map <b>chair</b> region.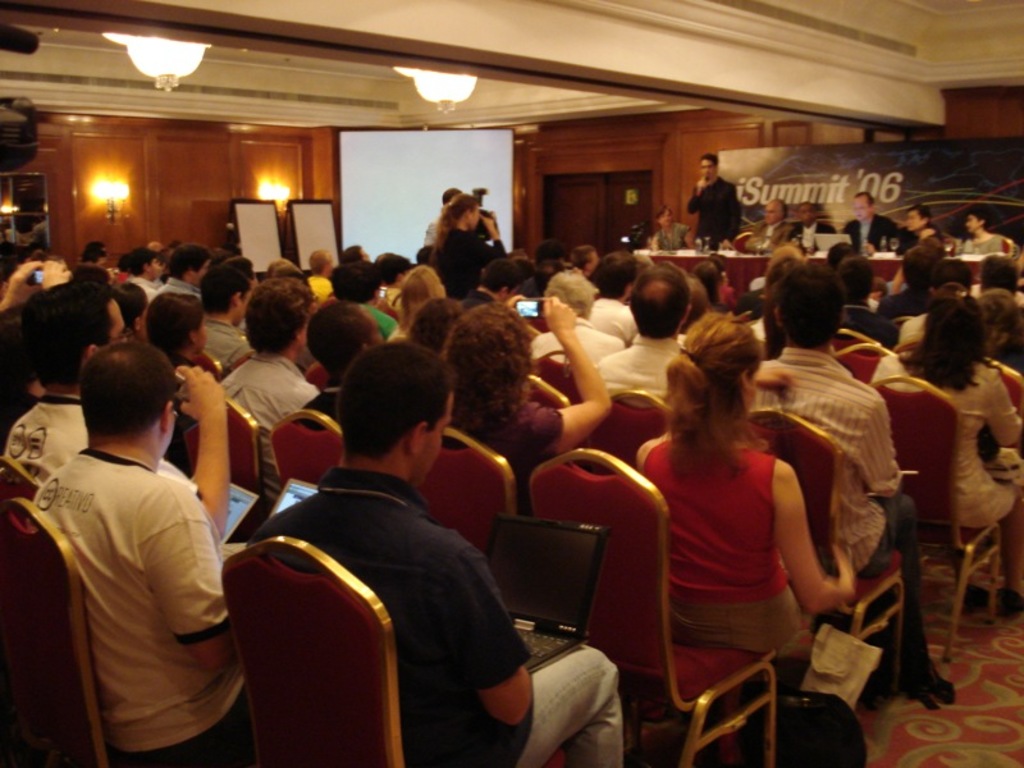
Mapped to BBox(0, 498, 242, 767).
